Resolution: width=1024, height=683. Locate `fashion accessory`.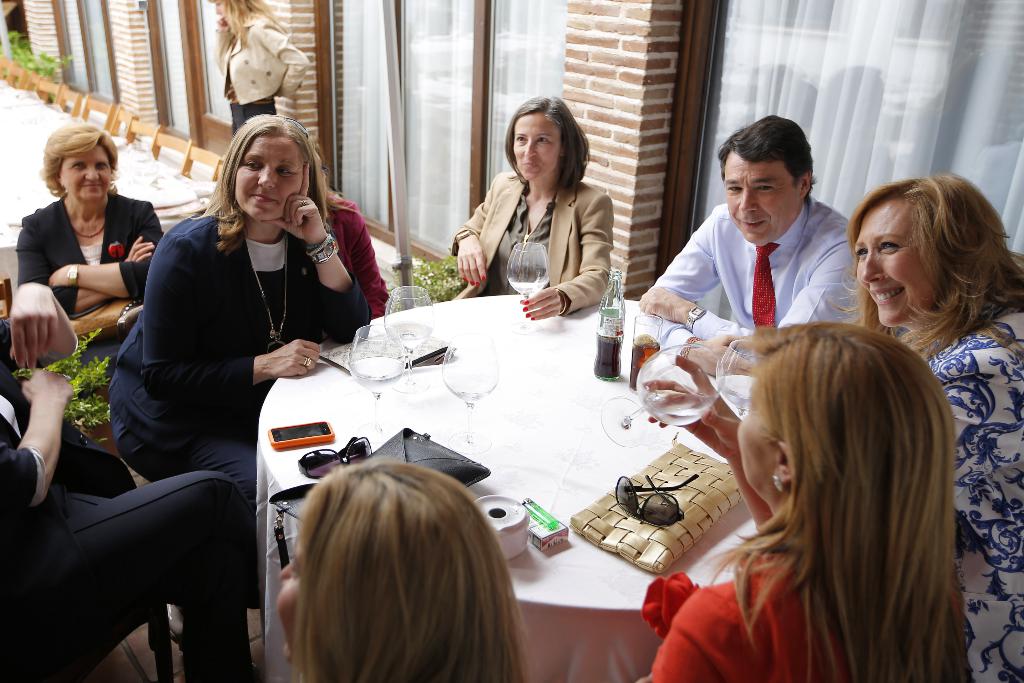
676 335 700 359.
